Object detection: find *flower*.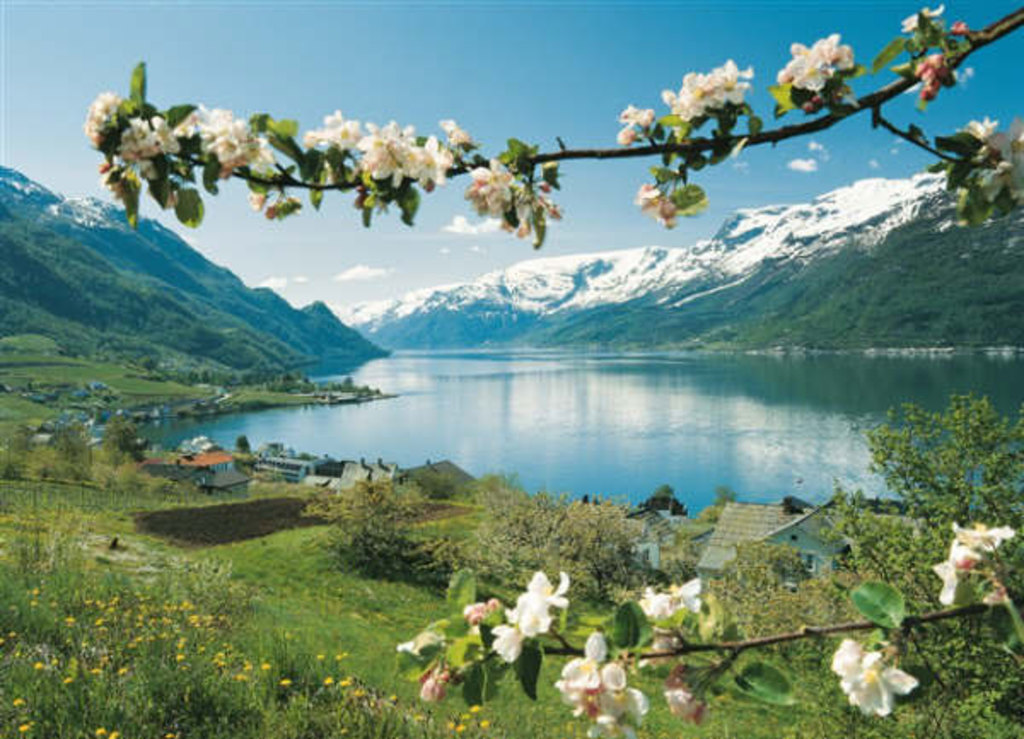
box(662, 662, 710, 725).
